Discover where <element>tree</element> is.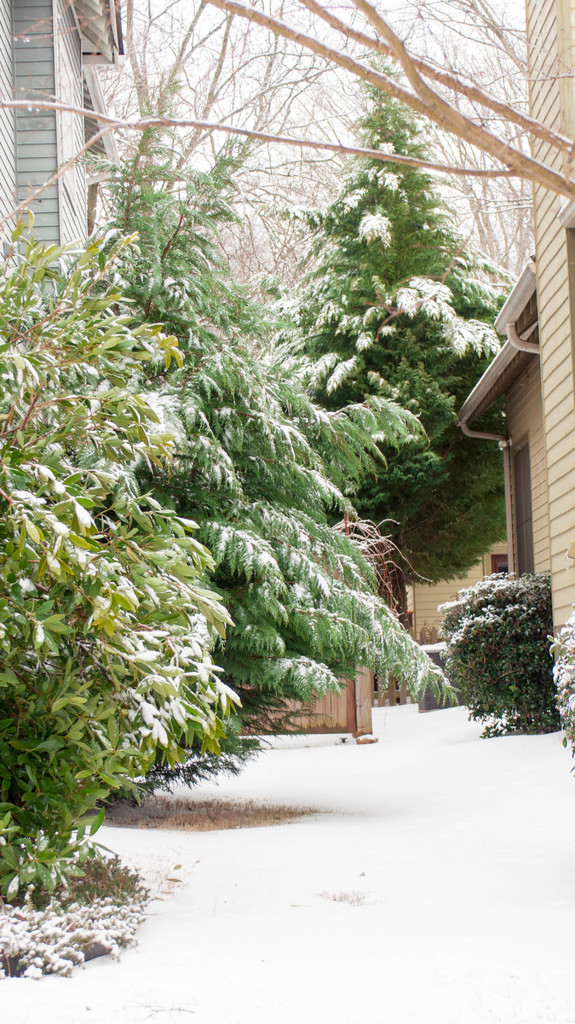
Discovered at [54,145,439,715].
